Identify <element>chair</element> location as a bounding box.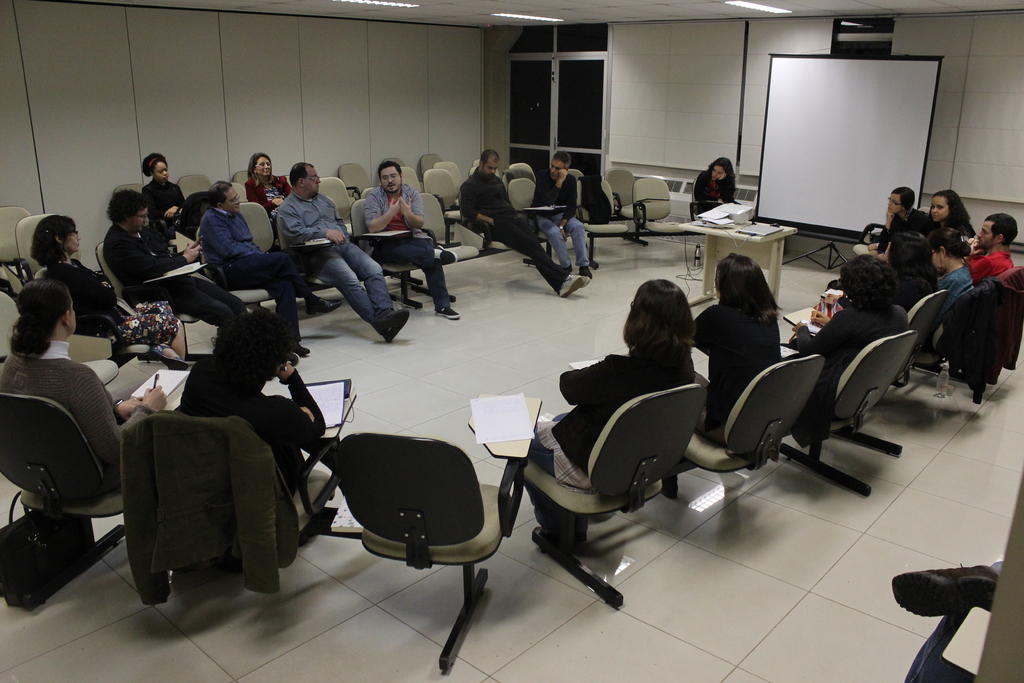
bbox=[501, 161, 536, 183].
